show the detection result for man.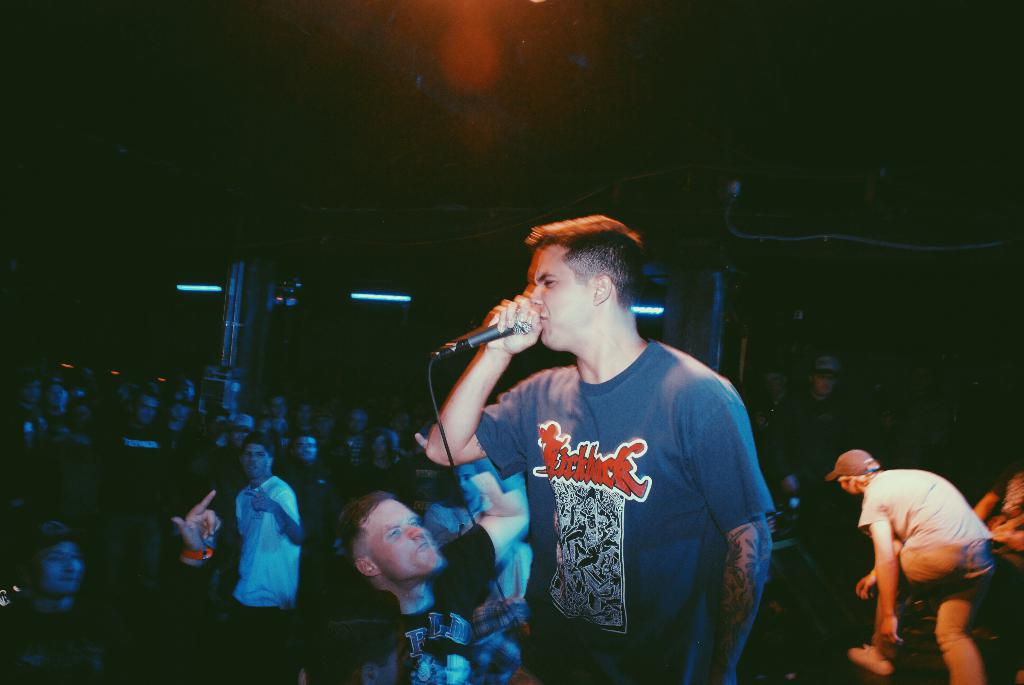
<bbox>0, 488, 218, 684</bbox>.
